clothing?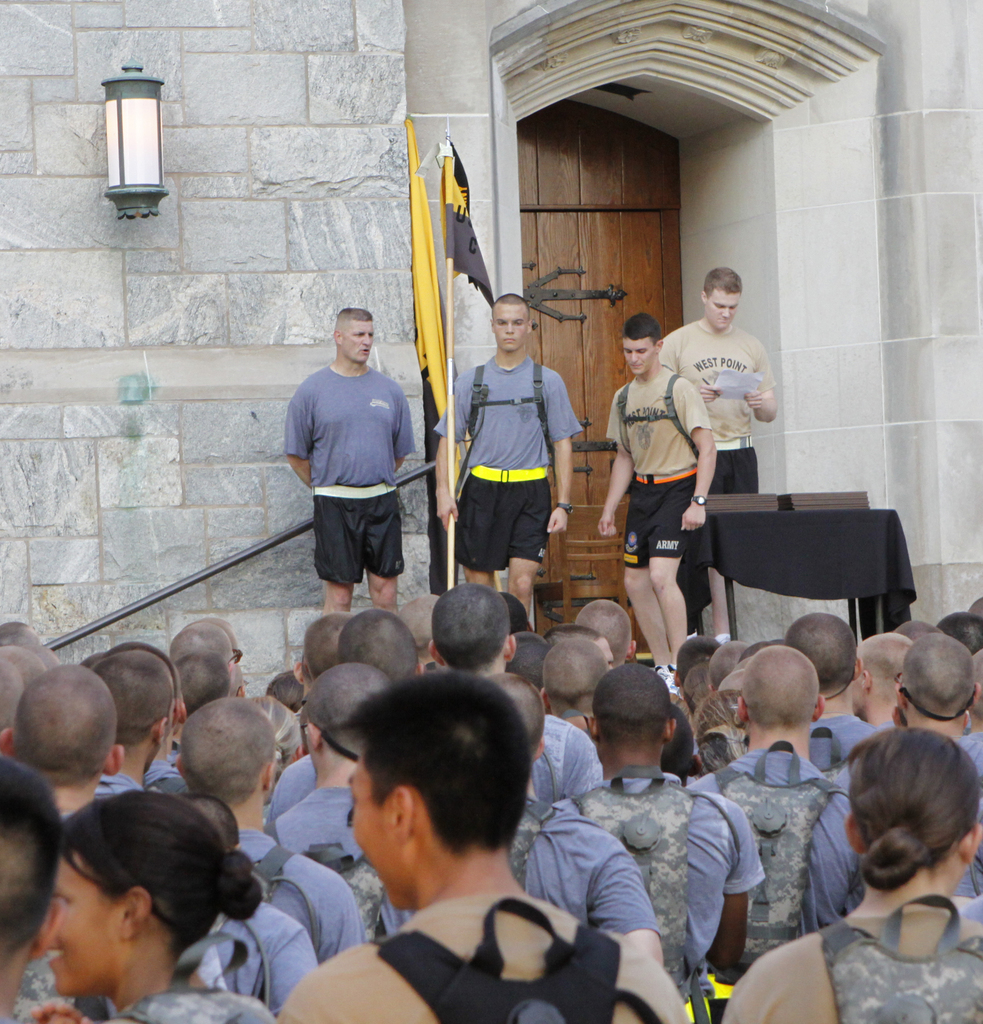
{"x1": 269, "y1": 893, "x2": 695, "y2": 1023}
